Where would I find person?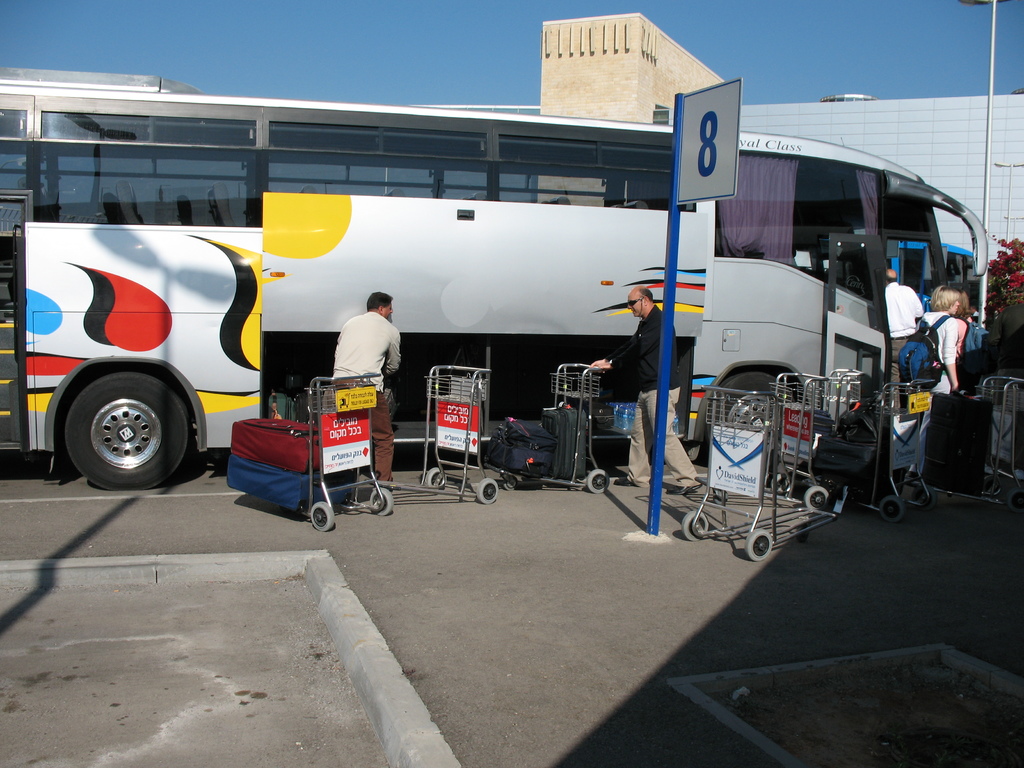
At 888, 274, 970, 490.
